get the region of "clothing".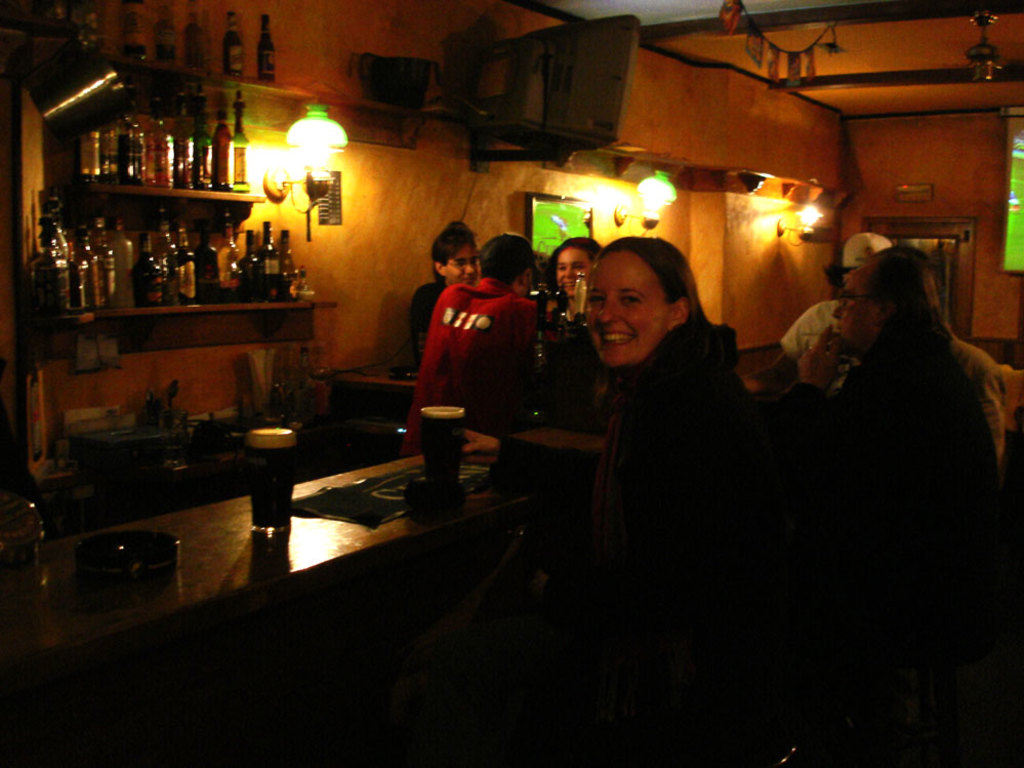
{"x1": 403, "y1": 278, "x2": 536, "y2": 456}.
